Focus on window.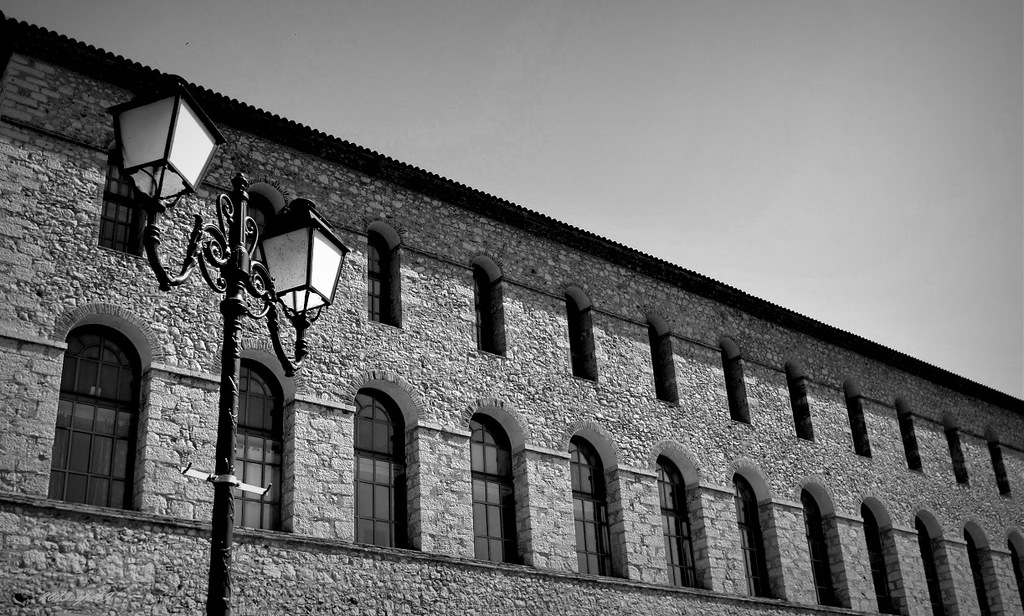
Focused at [left=945, top=426, right=967, bottom=484].
